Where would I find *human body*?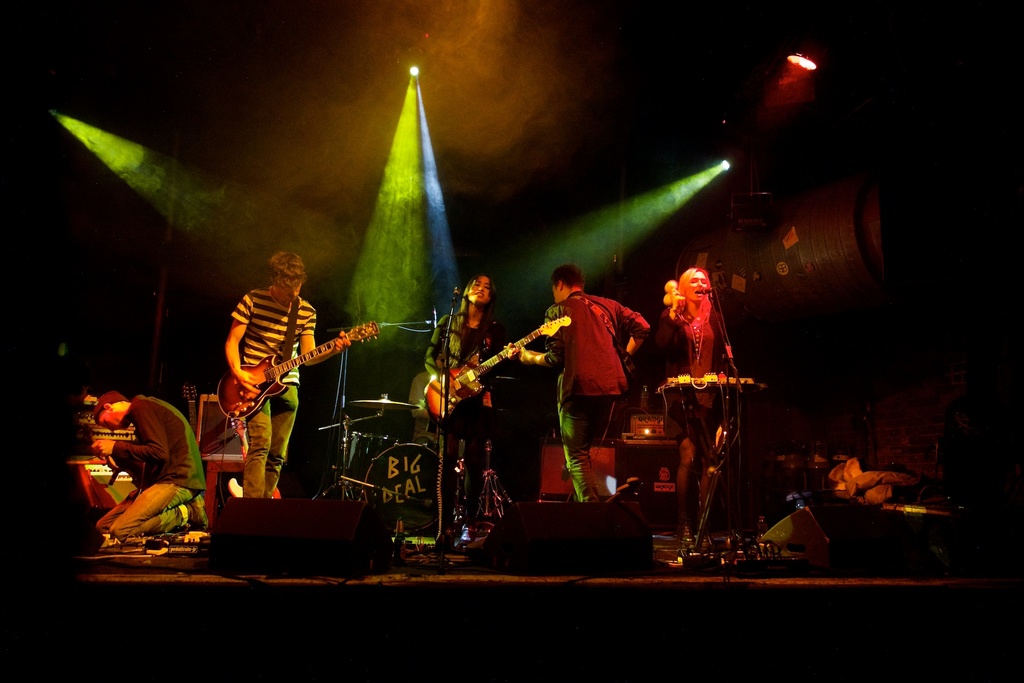
At <bbox>203, 216, 350, 515</bbox>.
